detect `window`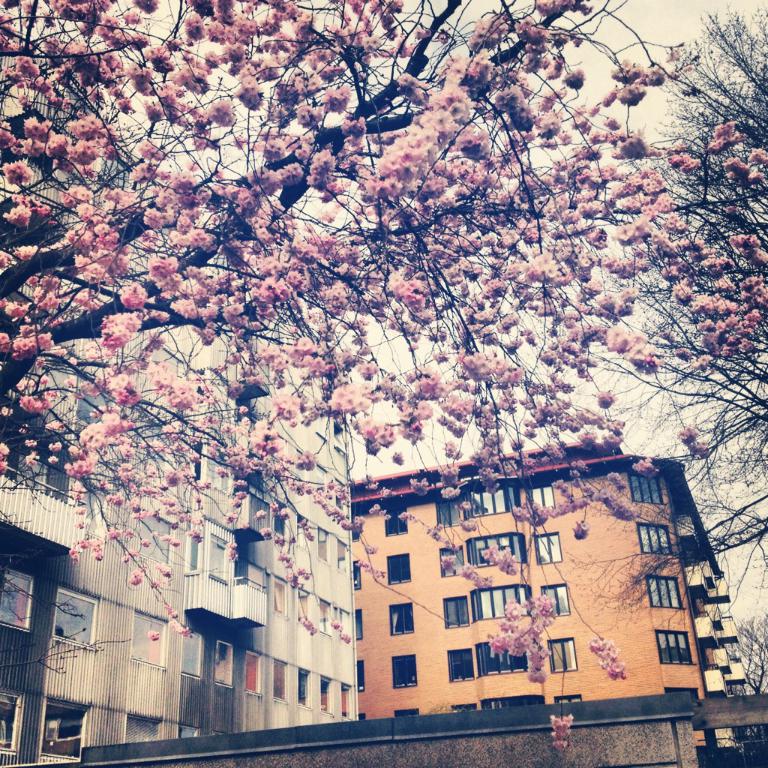
{"x1": 321, "y1": 676, "x2": 330, "y2": 714}
